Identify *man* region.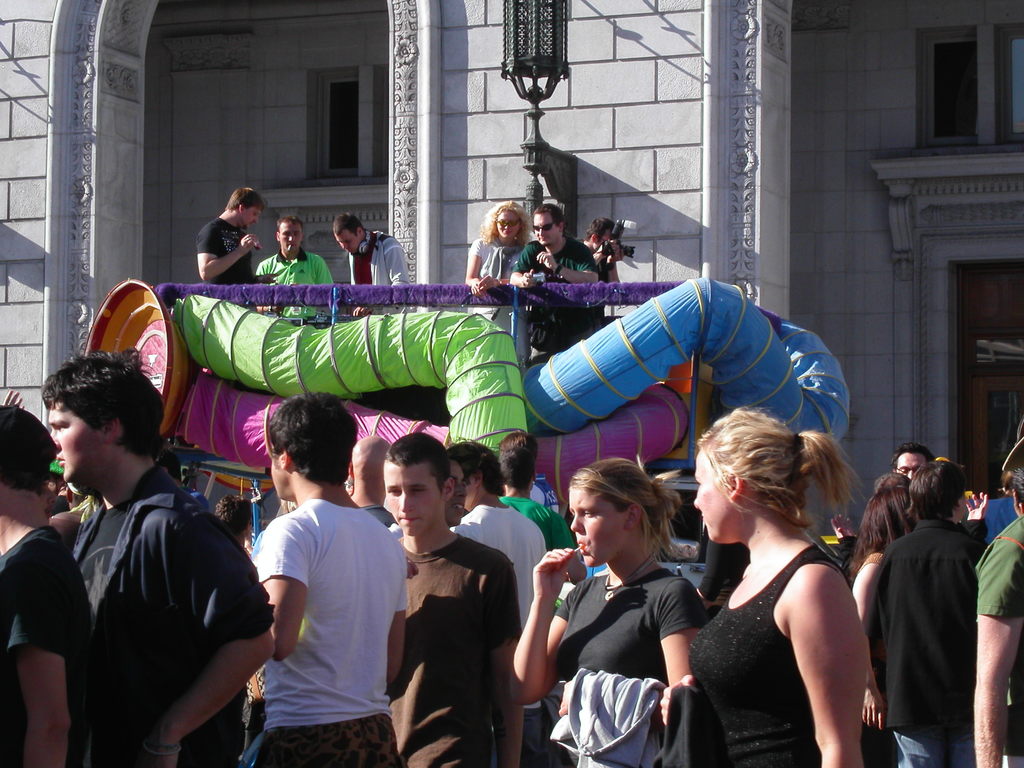
Region: locate(329, 214, 410, 284).
